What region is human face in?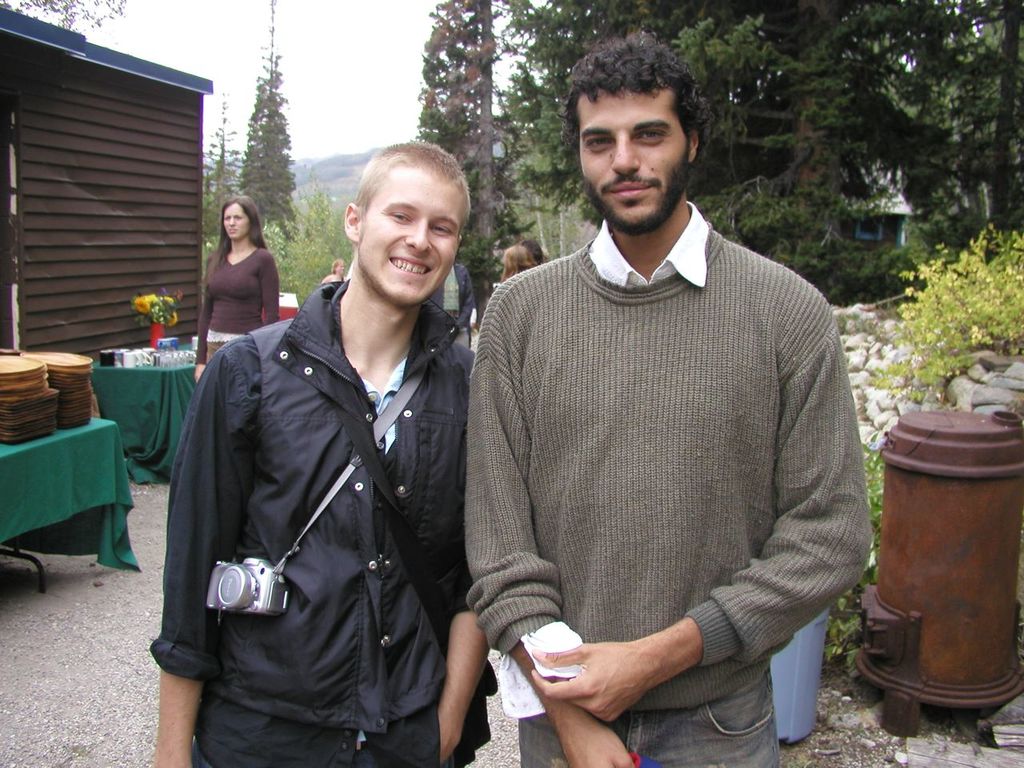
x1=218, y1=202, x2=256, y2=242.
